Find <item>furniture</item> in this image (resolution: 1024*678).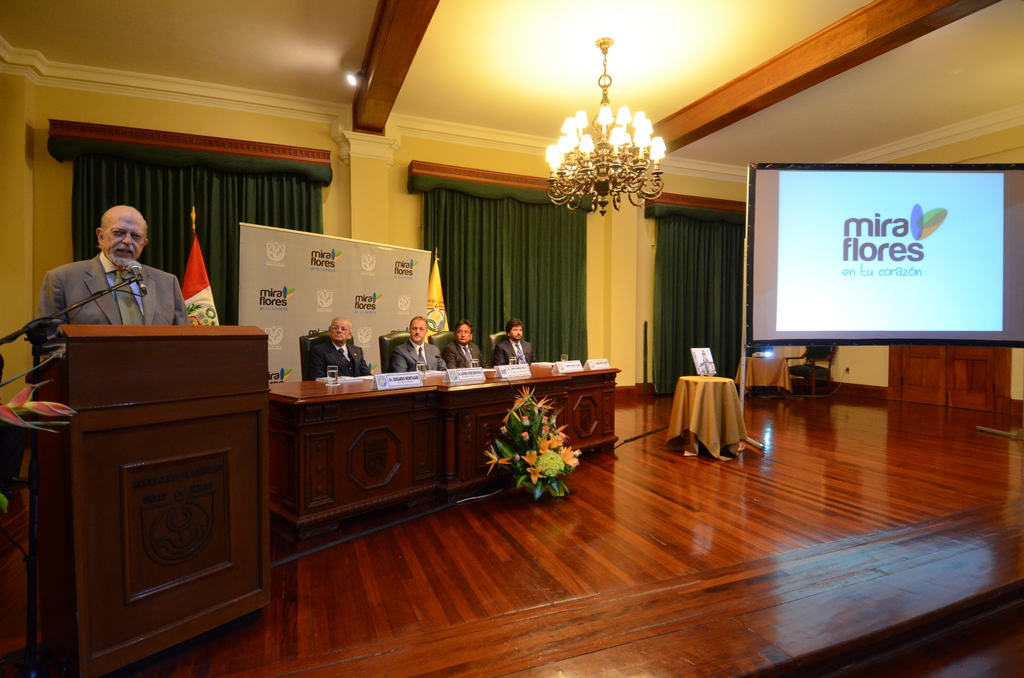
x1=741 y1=348 x2=789 y2=406.
